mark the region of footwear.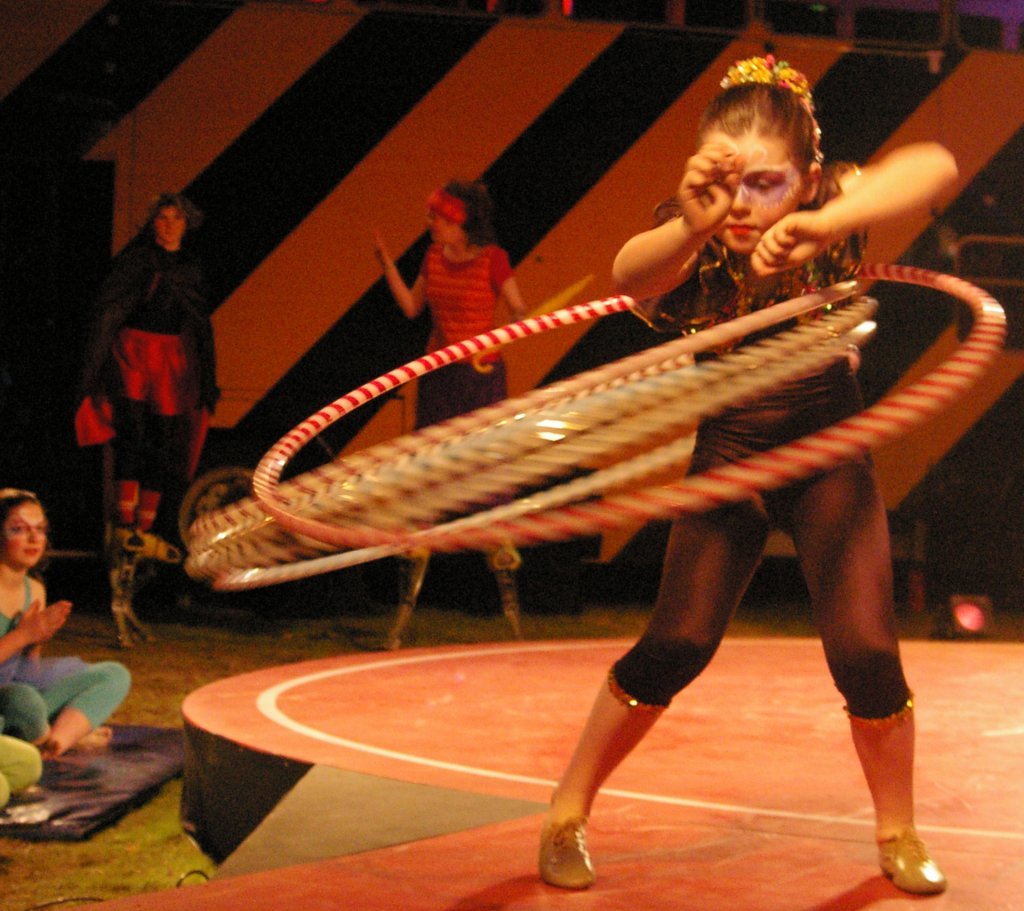
Region: 542 819 593 889.
